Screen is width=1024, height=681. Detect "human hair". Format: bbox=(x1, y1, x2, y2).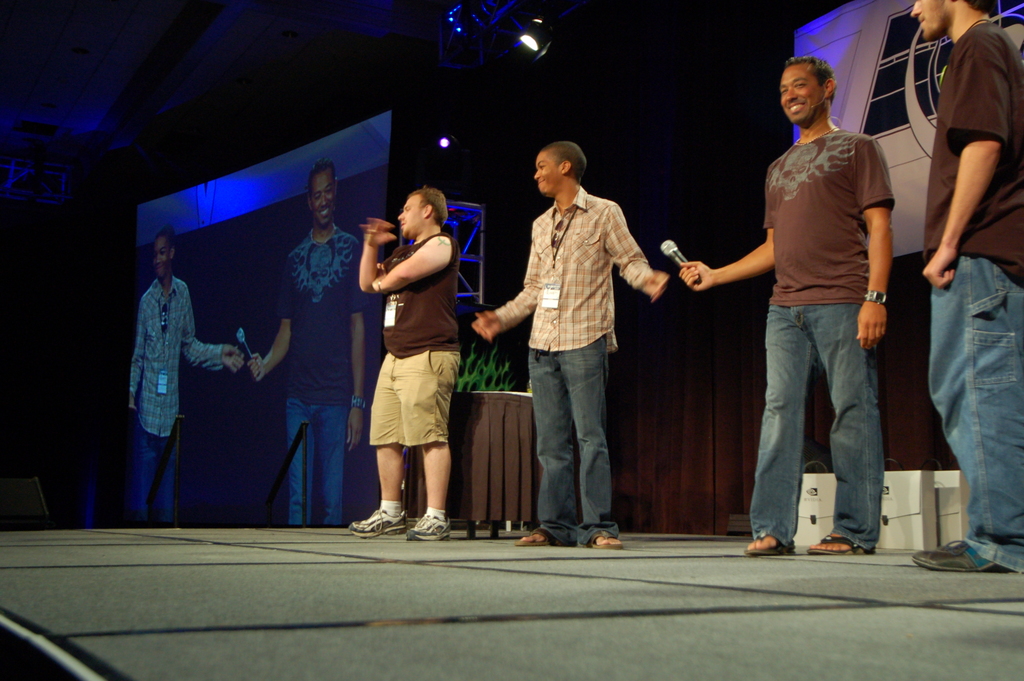
bbox=(961, 0, 998, 17).
